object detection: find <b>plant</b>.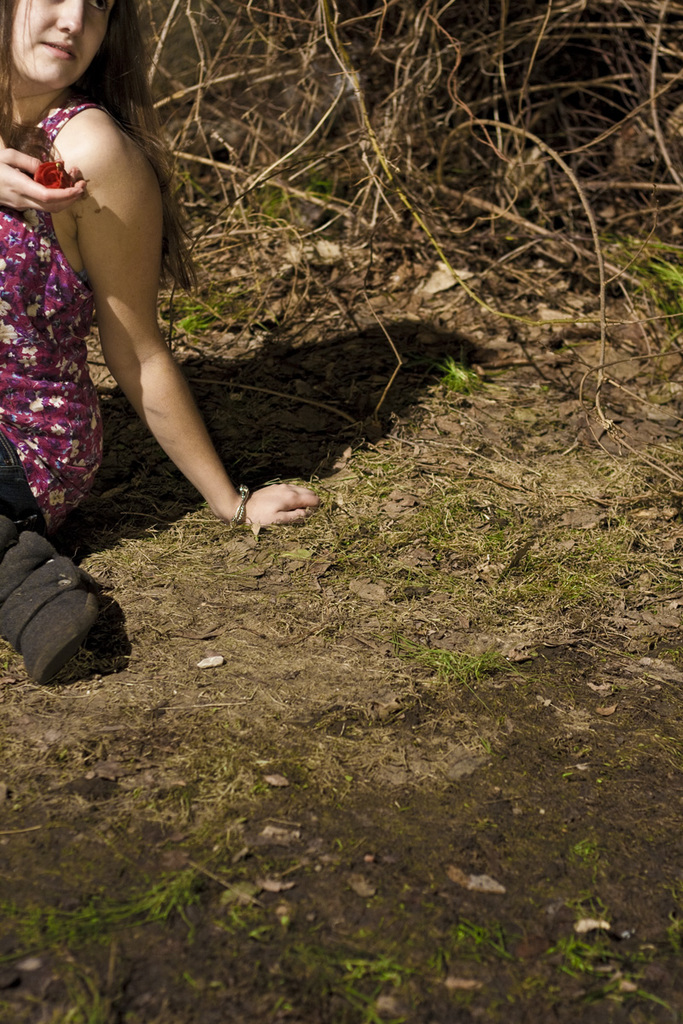
<box>445,924,508,955</box>.
